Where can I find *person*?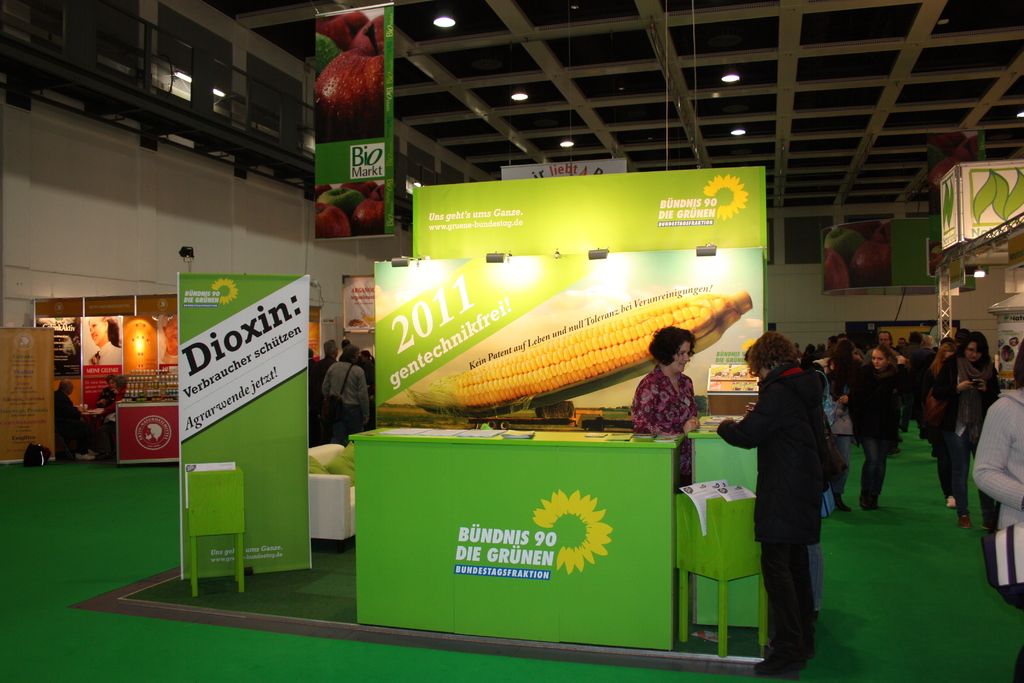
You can find it at (x1=52, y1=381, x2=83, y2=462).
